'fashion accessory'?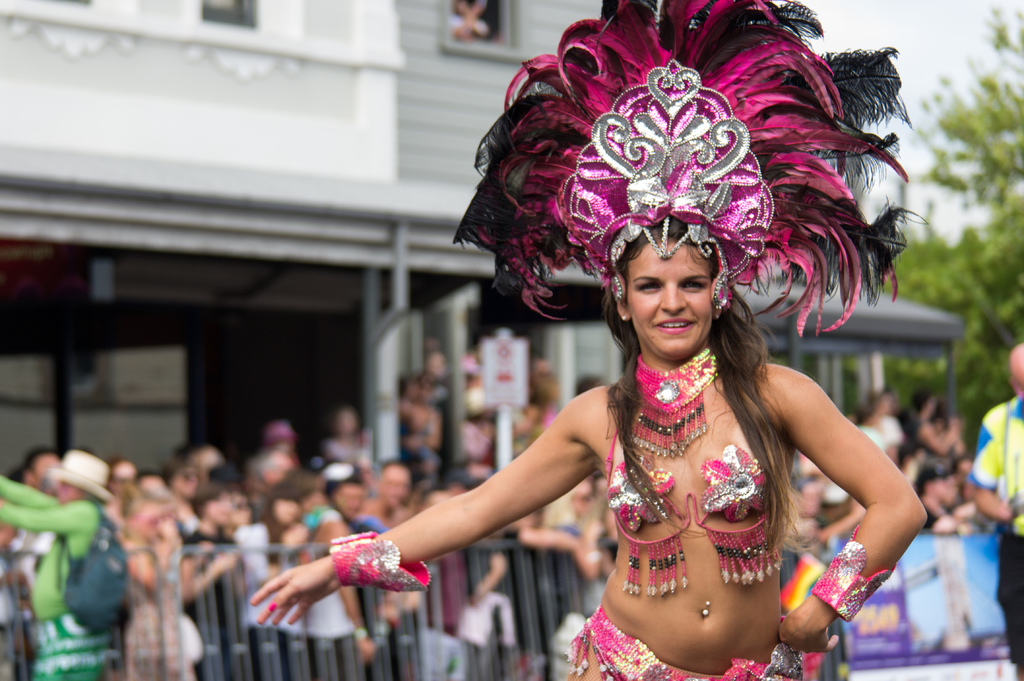
[left=629, top=338, right=713, bottom=458]
